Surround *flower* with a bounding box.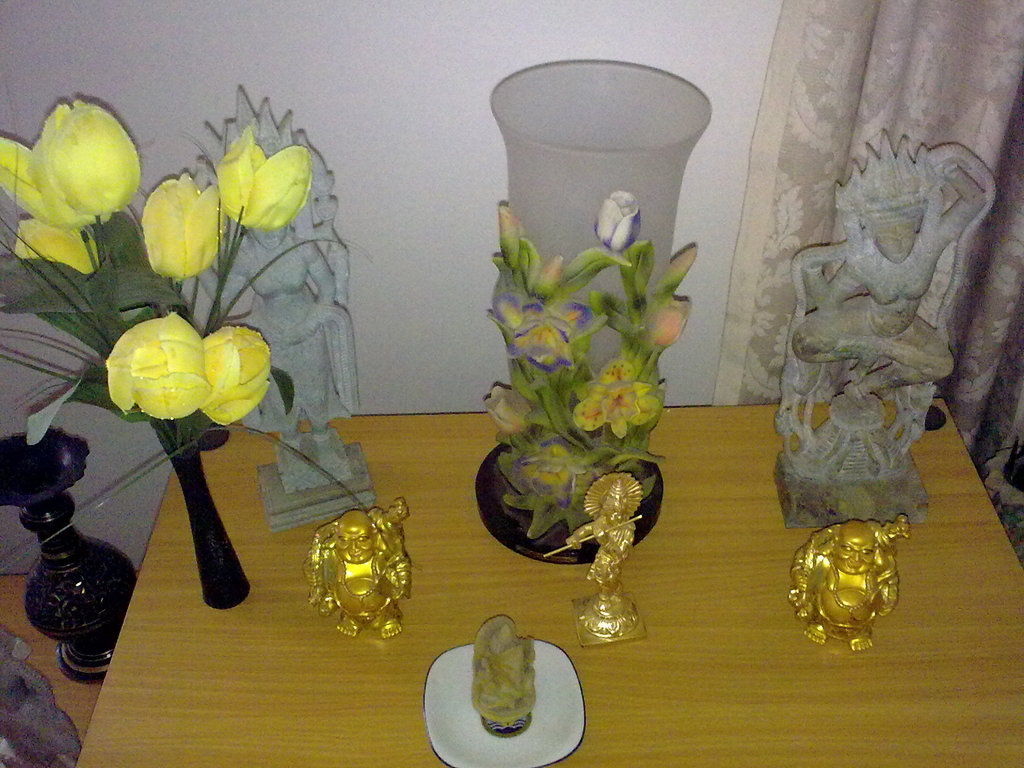
region(0, 101, 141, 236).
